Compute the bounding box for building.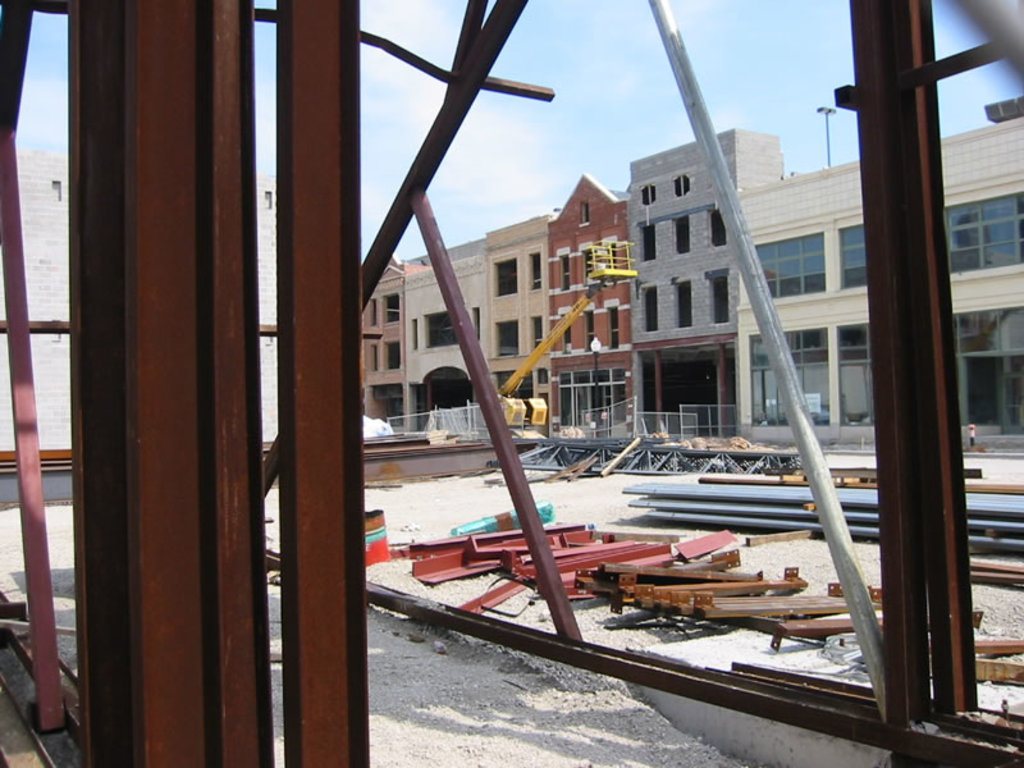
rect(352, 262, 406, 422).
